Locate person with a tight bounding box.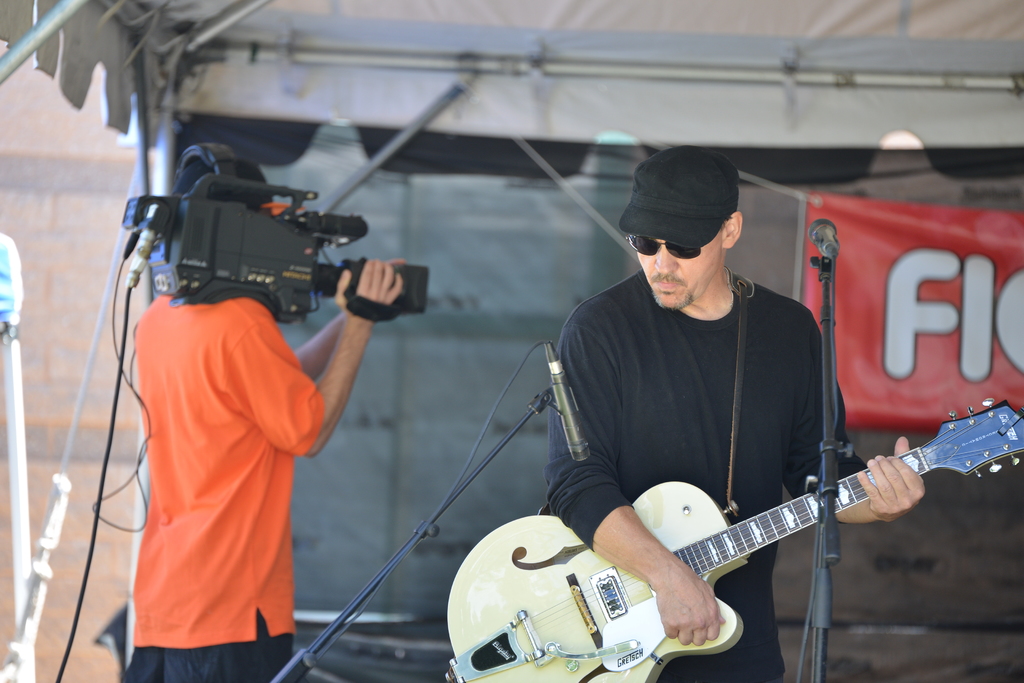
{"x1": 129, "y1": 140, "x2": 404, "y2": 682}.
